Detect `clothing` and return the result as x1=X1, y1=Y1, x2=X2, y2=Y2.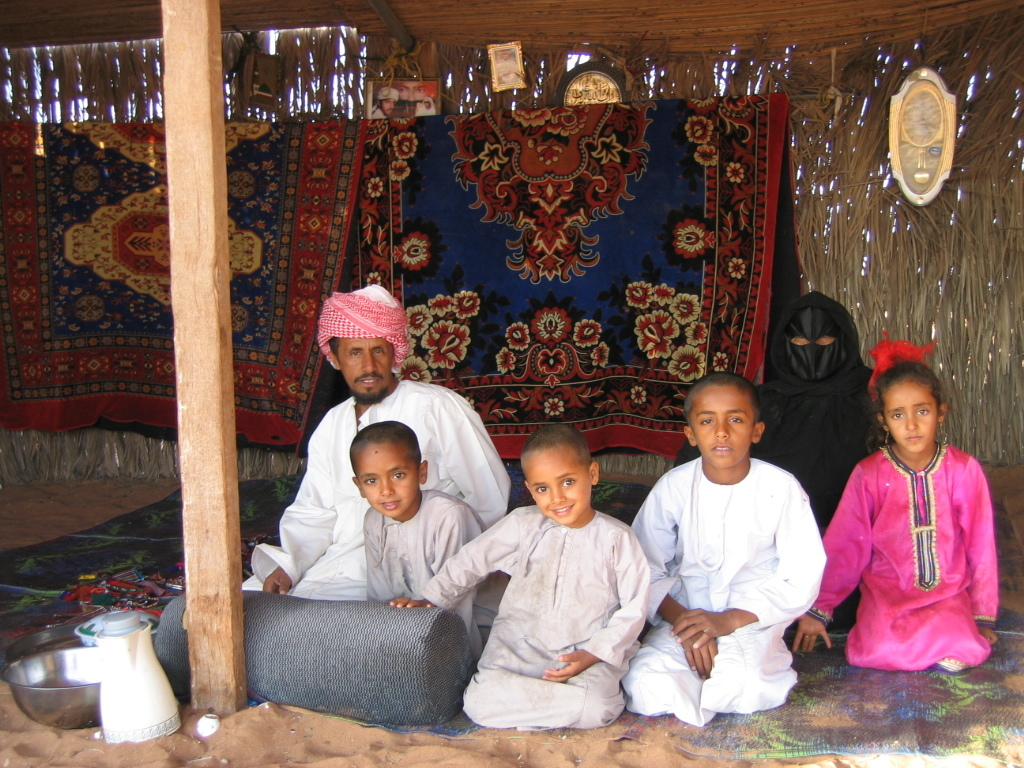
x1=672, y1=285, x2=907, y2=626.
